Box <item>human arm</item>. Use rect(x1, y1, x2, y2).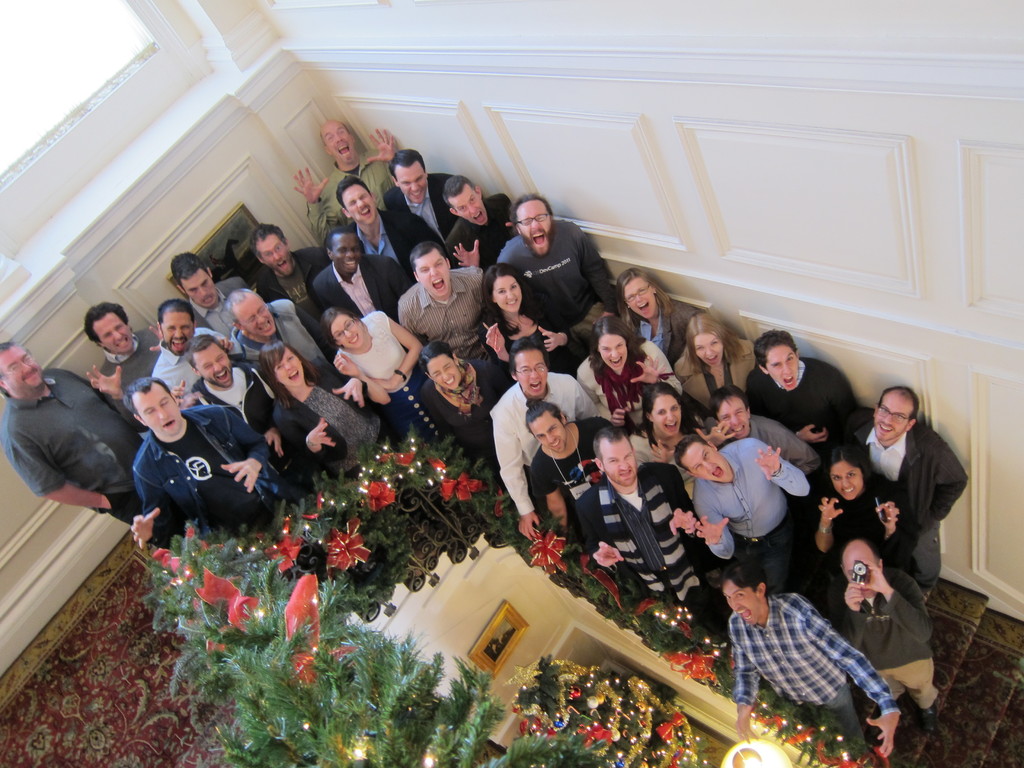
rect(487, 410, 547, 541).
